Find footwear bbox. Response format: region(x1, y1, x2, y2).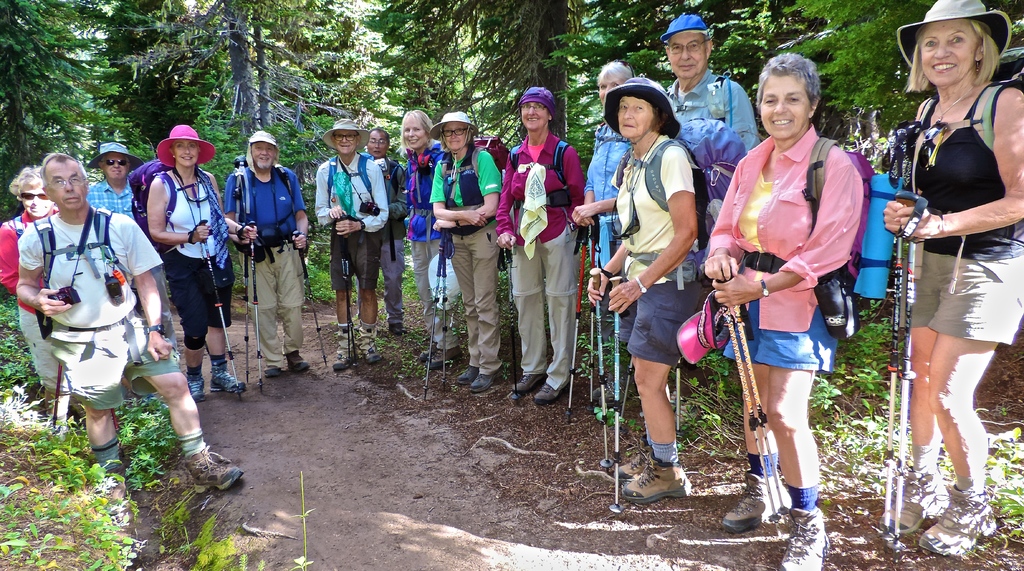
region(385, 325, 401, 331).
